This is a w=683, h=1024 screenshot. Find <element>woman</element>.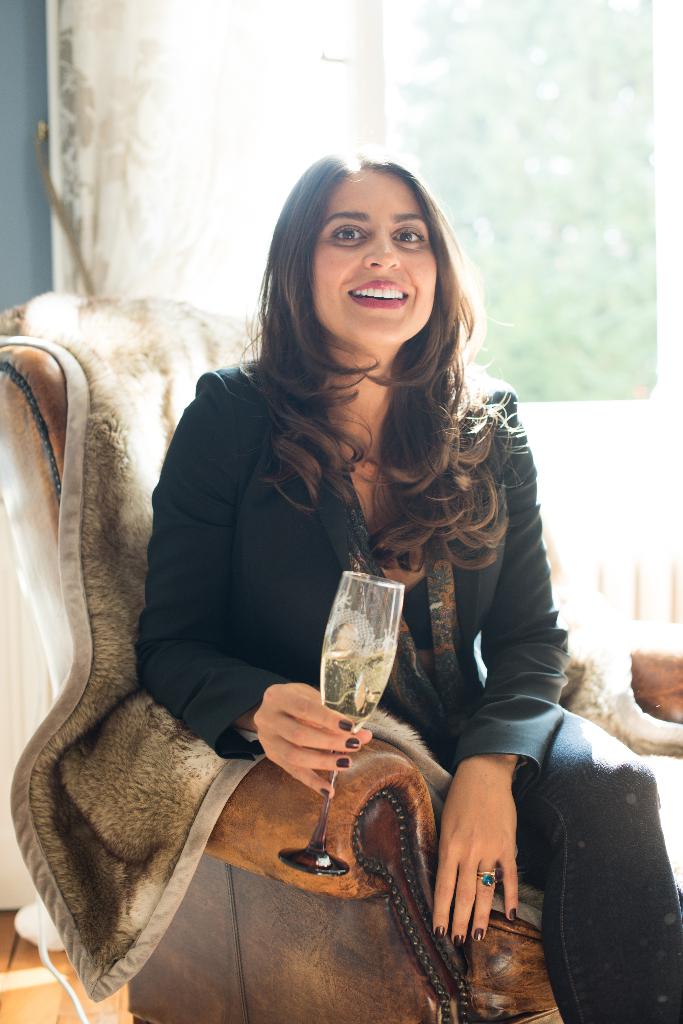
Bounding box: bbox=[84, 135, 521, 1023].
